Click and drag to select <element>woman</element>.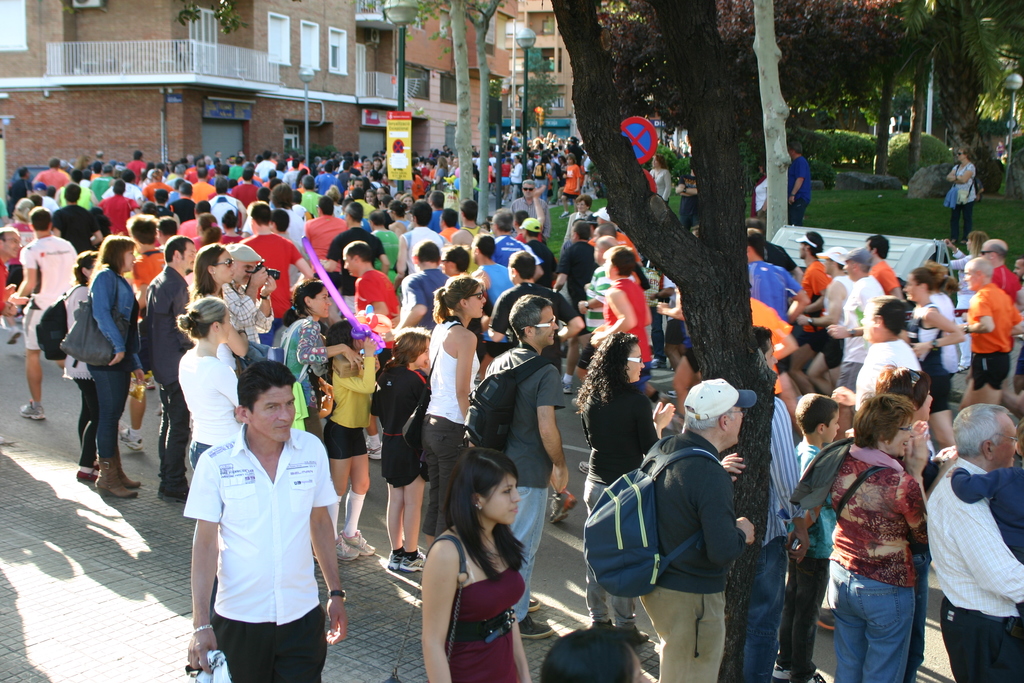
Selection: 86:232:147:495.
